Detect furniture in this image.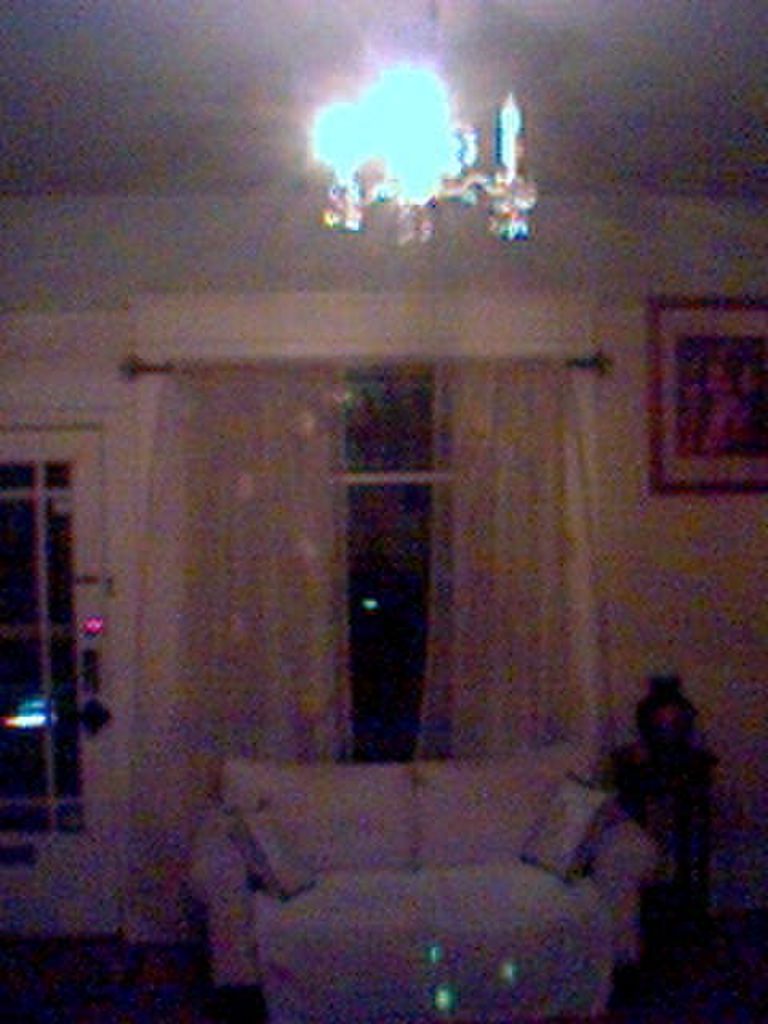
Detection: (184, 755, 669, 1022).
